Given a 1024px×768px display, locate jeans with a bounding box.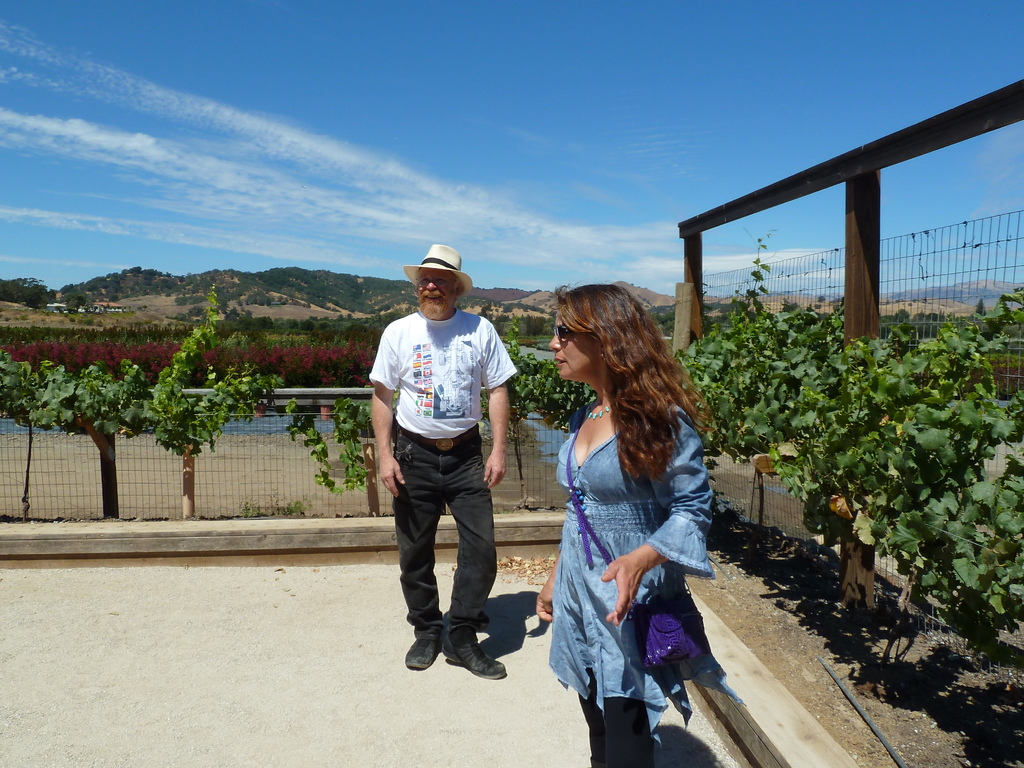
Located: 387 424 498 640.
